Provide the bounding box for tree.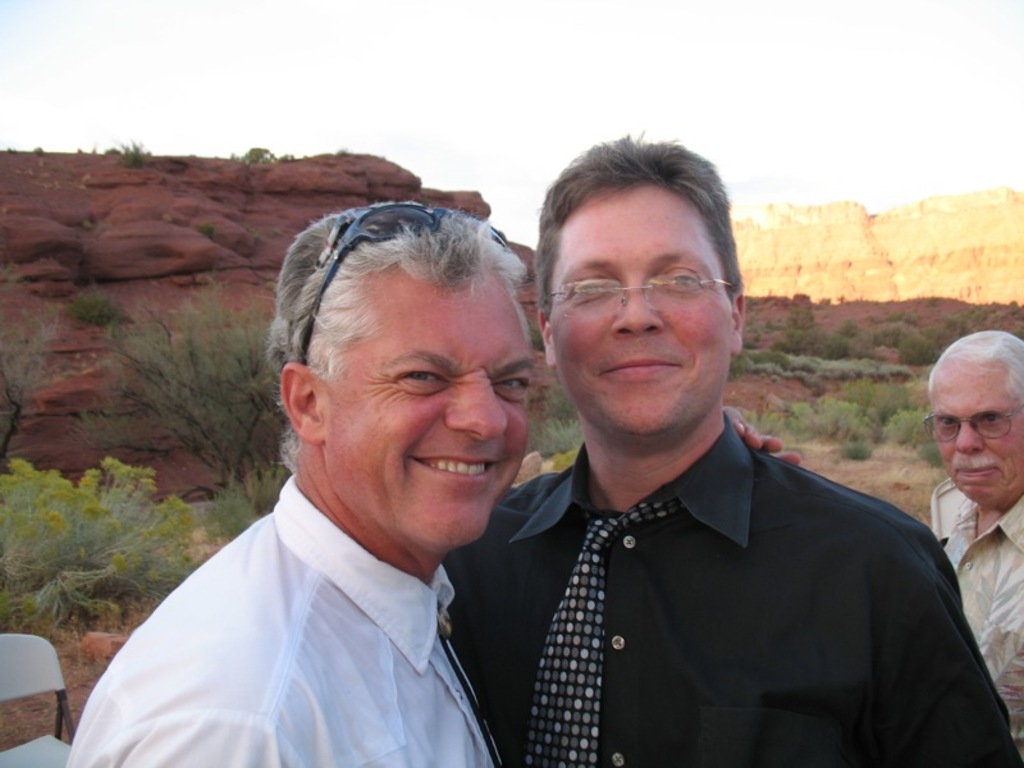
locate(0, 298, 64, 466).
